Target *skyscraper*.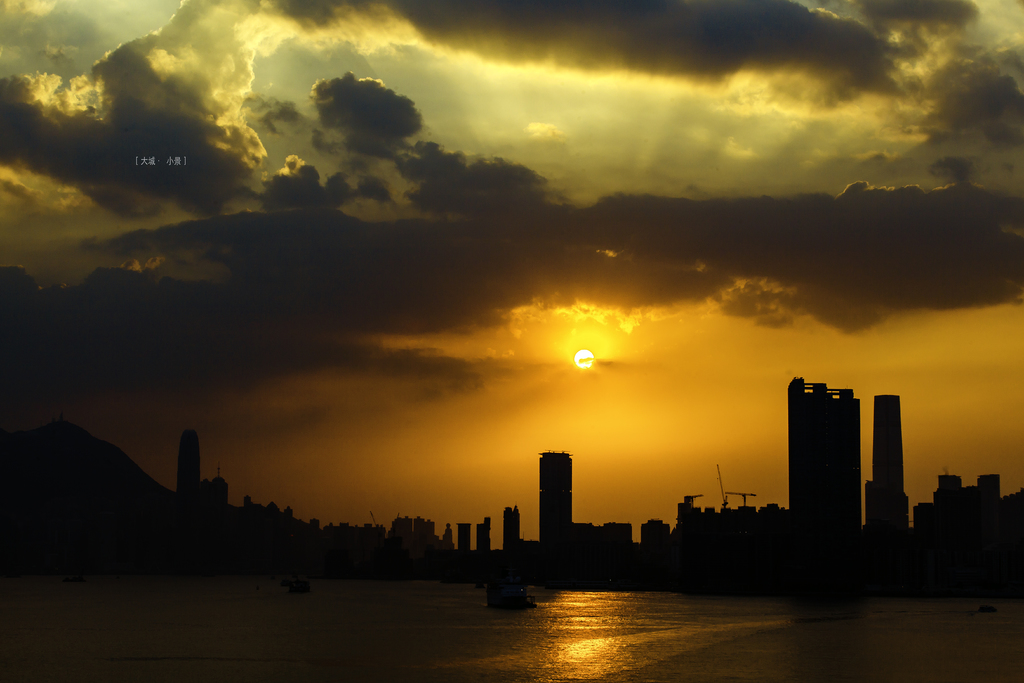
Target region: BBox(530, 448, 580, 543).
